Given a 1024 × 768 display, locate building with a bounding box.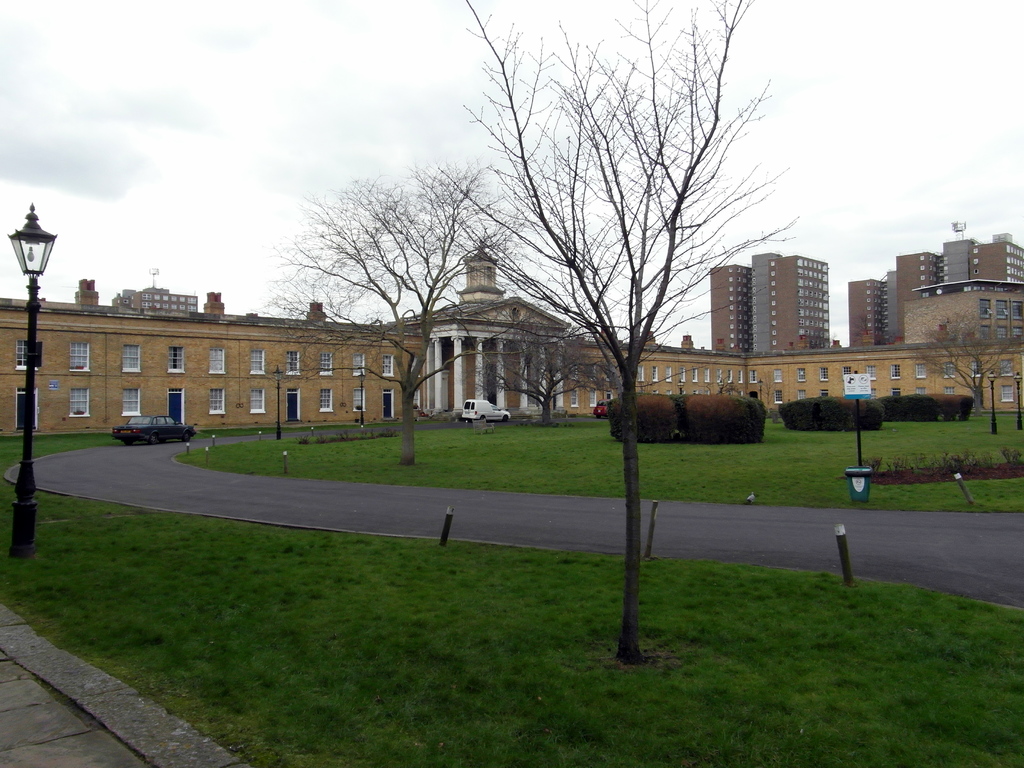
Located: <region>753, 254, 829, 349</region>.
